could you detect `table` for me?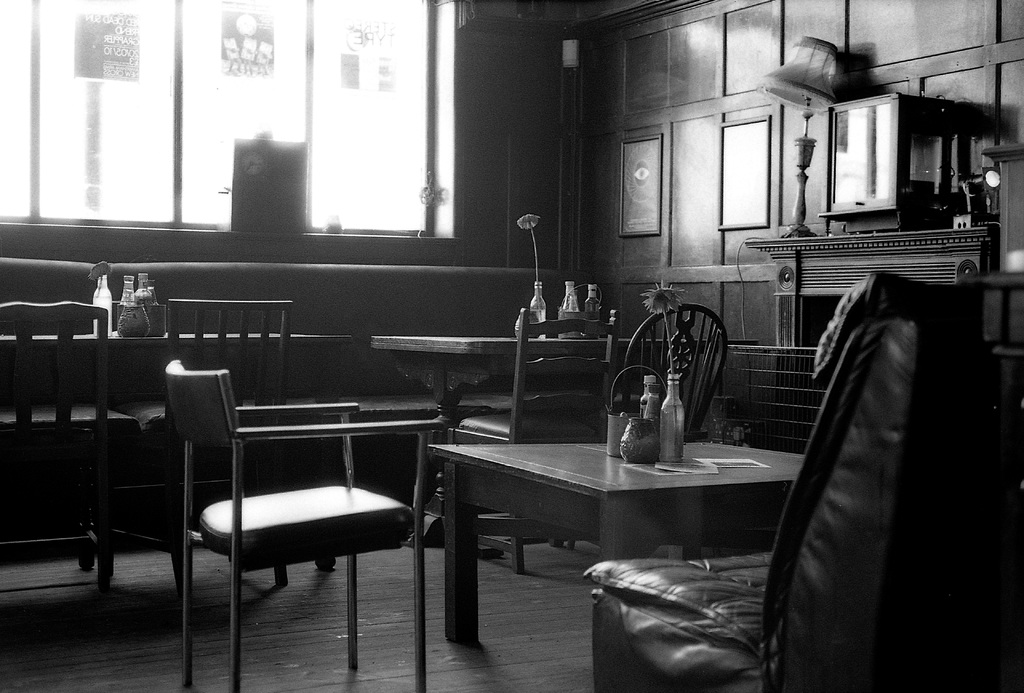
Detection result: rect(0, 335, 356, 574).
